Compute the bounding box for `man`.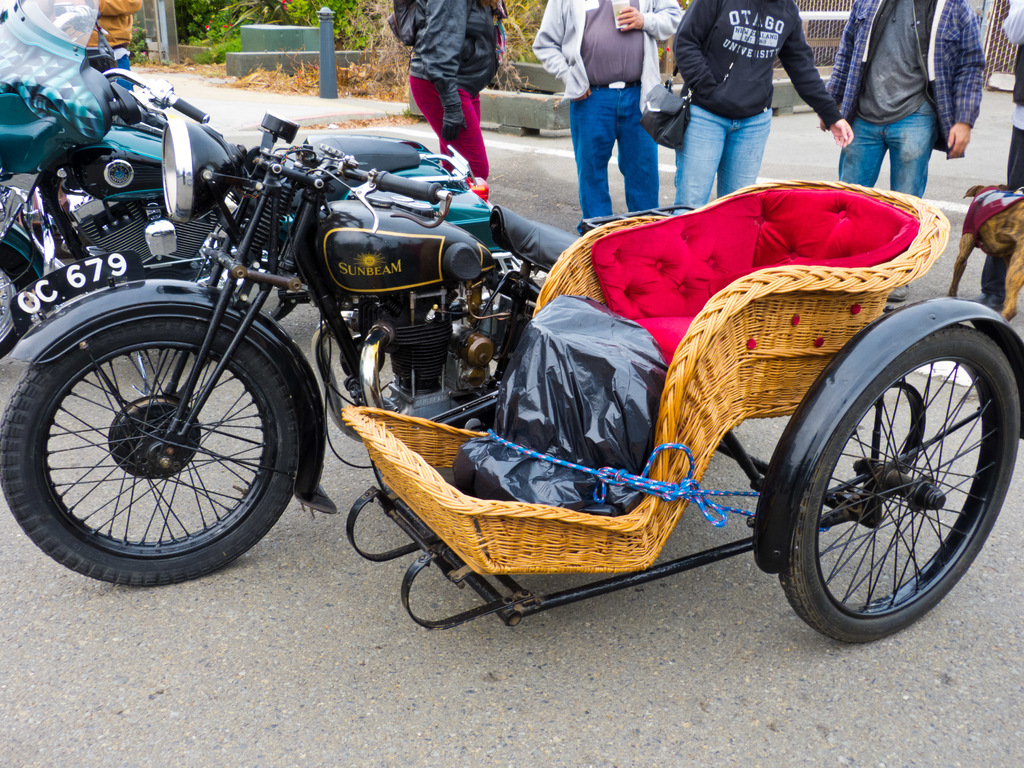
Rect(676, 0, 858, 205).
